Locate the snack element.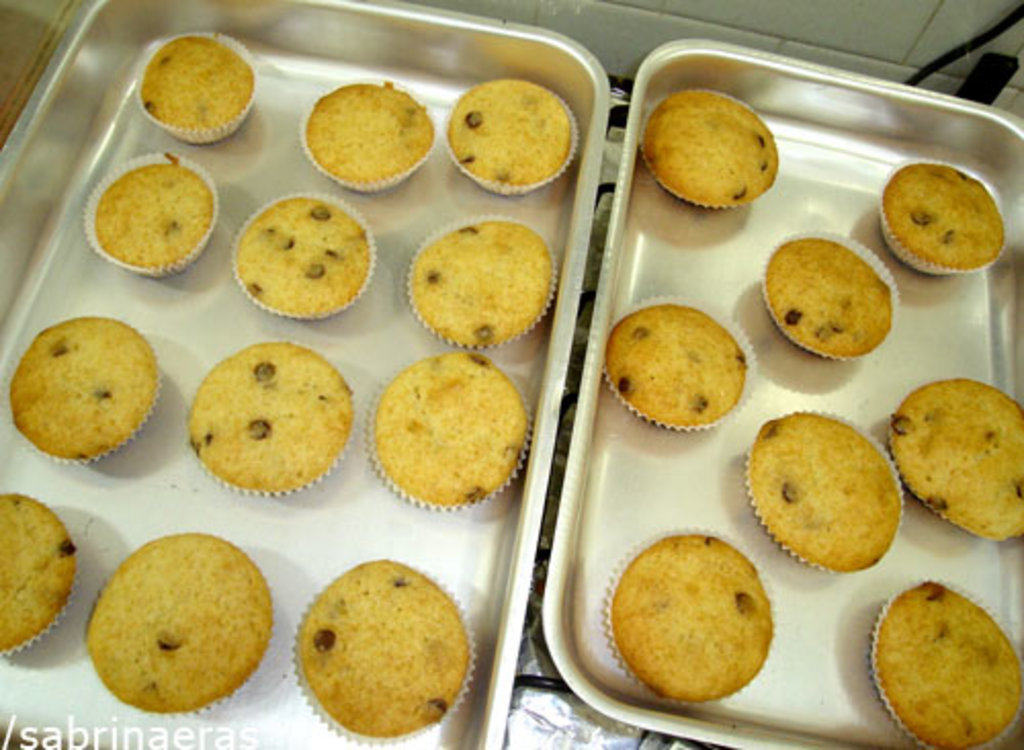
Element bbox: 369, 352, 530, 510.
